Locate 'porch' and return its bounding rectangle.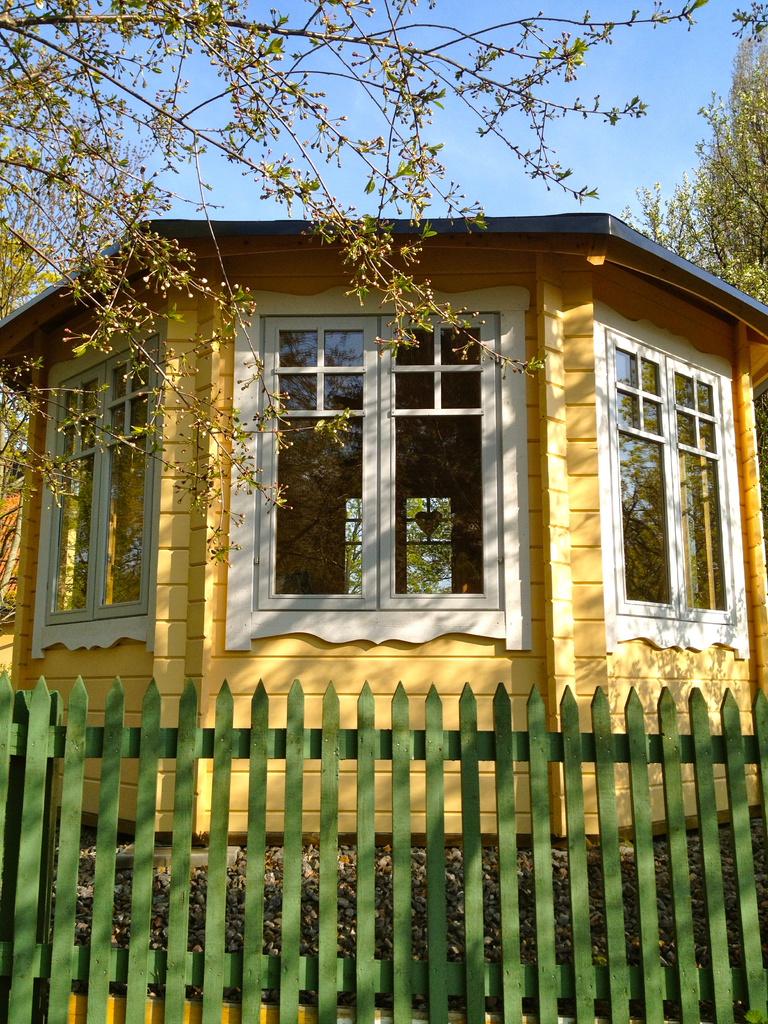
bbox=[0, 666, 767, 1023].
